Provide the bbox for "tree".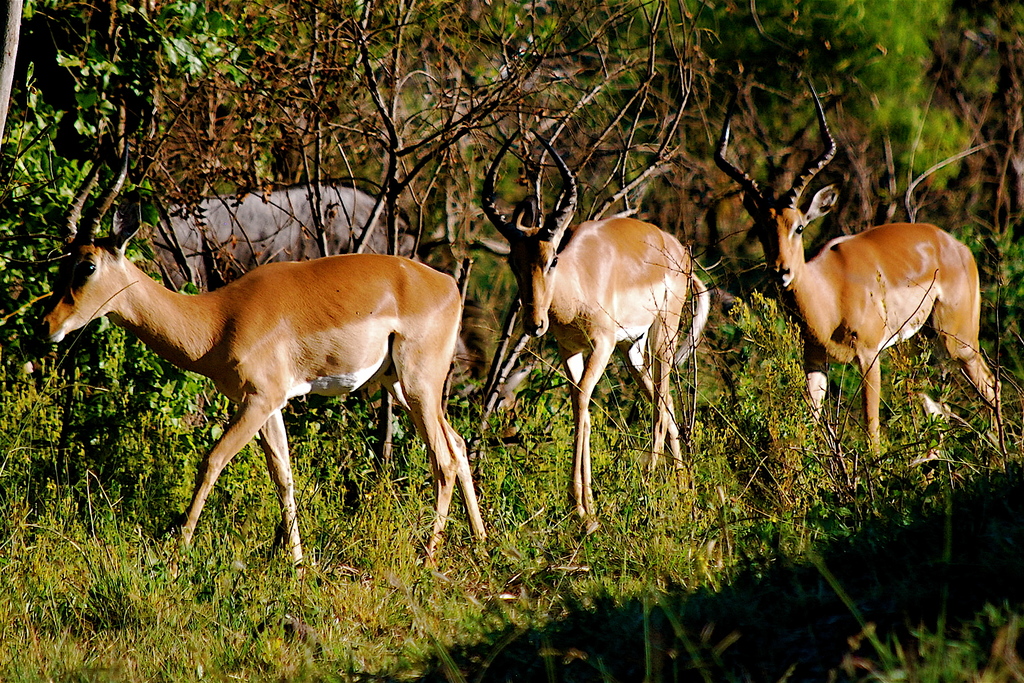
rect(0, 0, 1023, 543).
